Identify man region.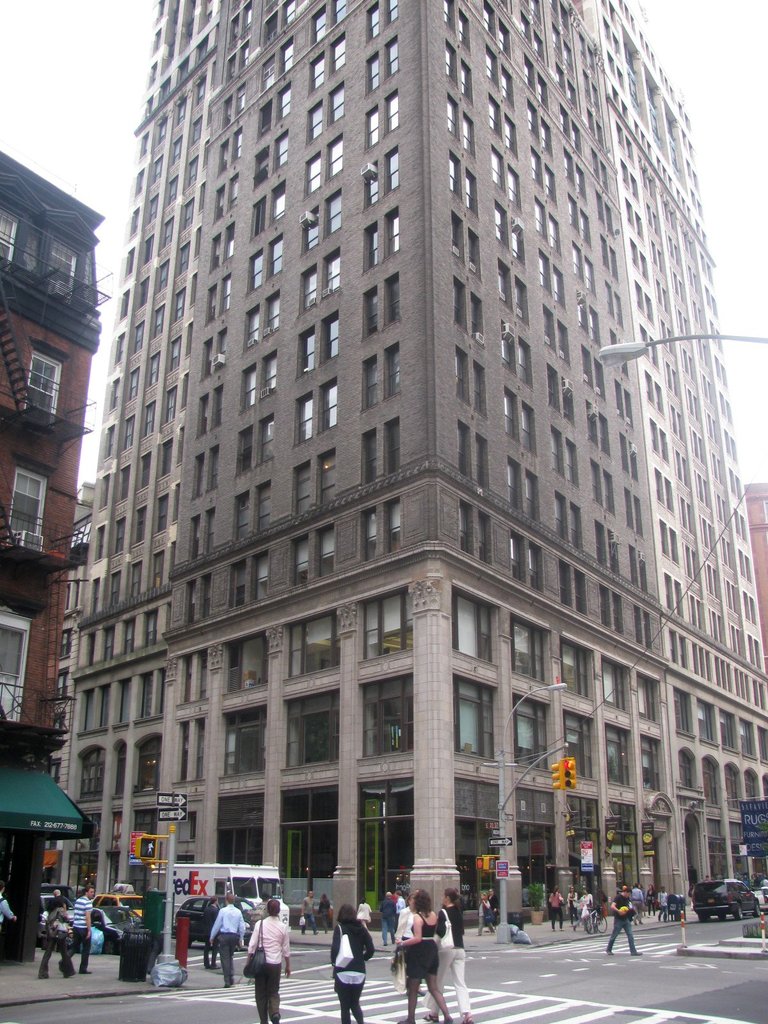
Region: <bbox>605, 884, 643, 957</bbox>.
